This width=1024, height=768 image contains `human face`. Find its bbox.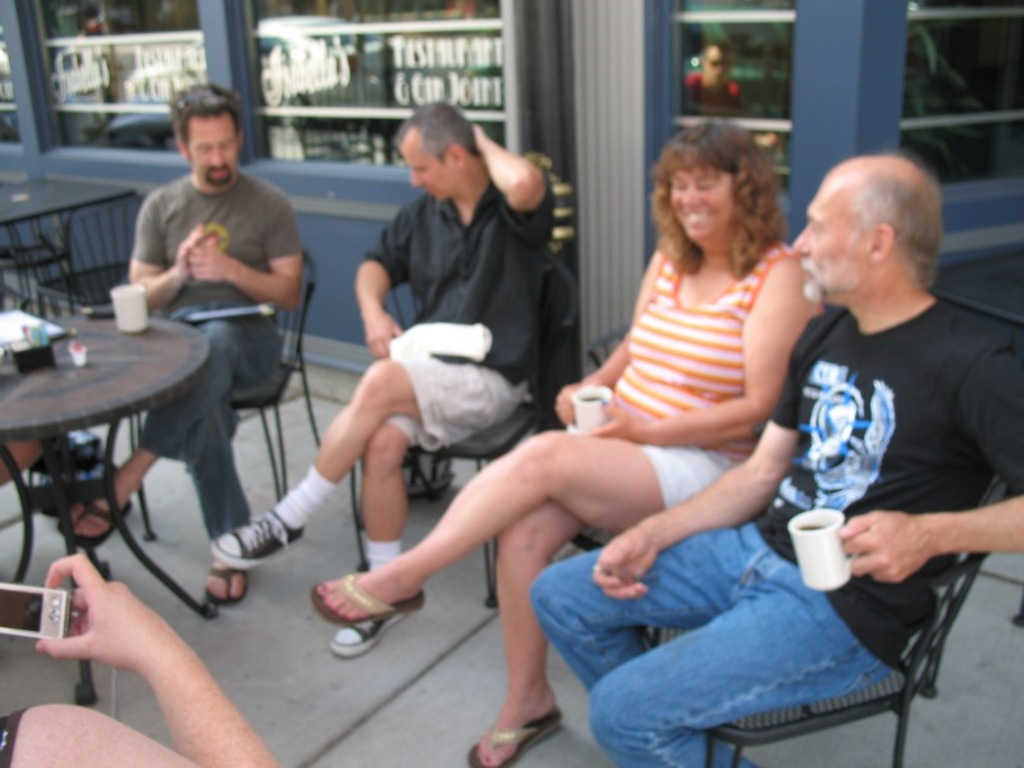
[671,164,739,242].
